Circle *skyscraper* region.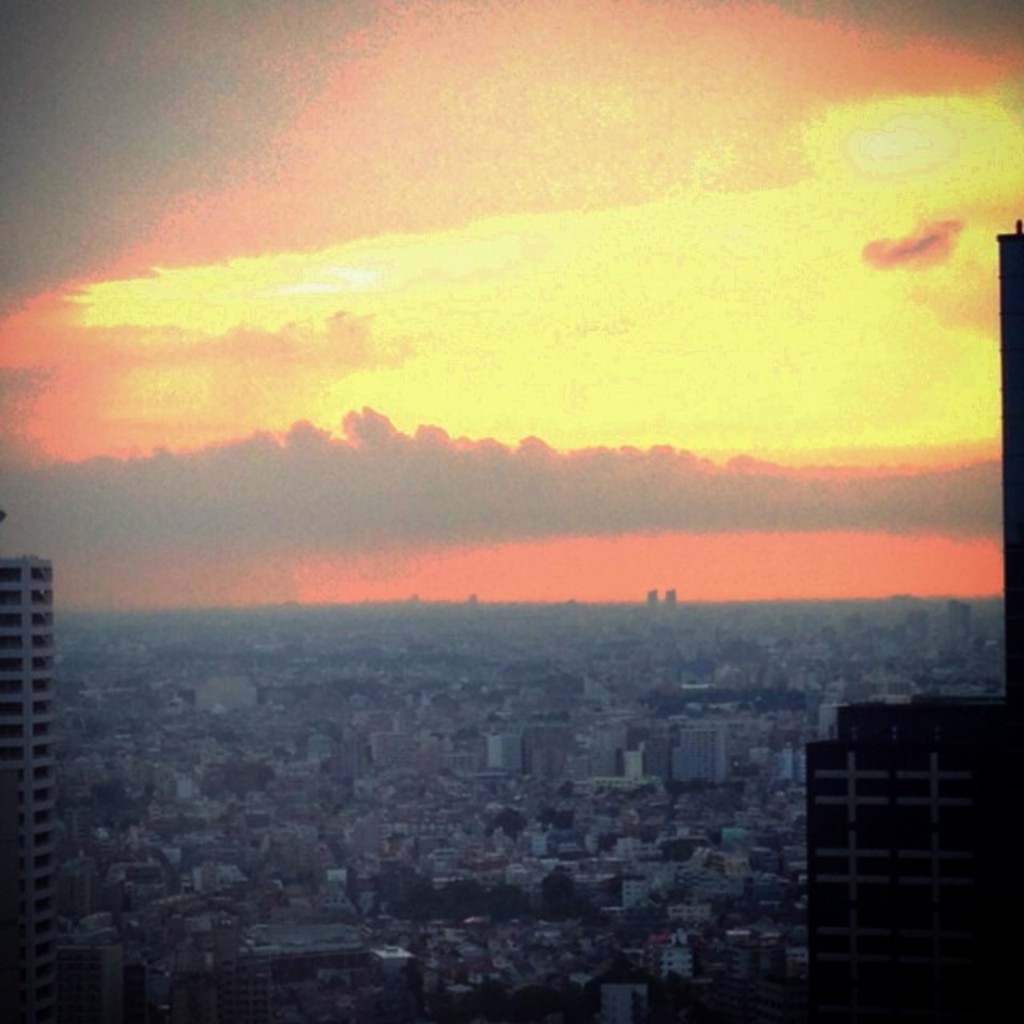
Region: {"left": 0, "top": 555, "right": 59, "bottom": 1022}.
